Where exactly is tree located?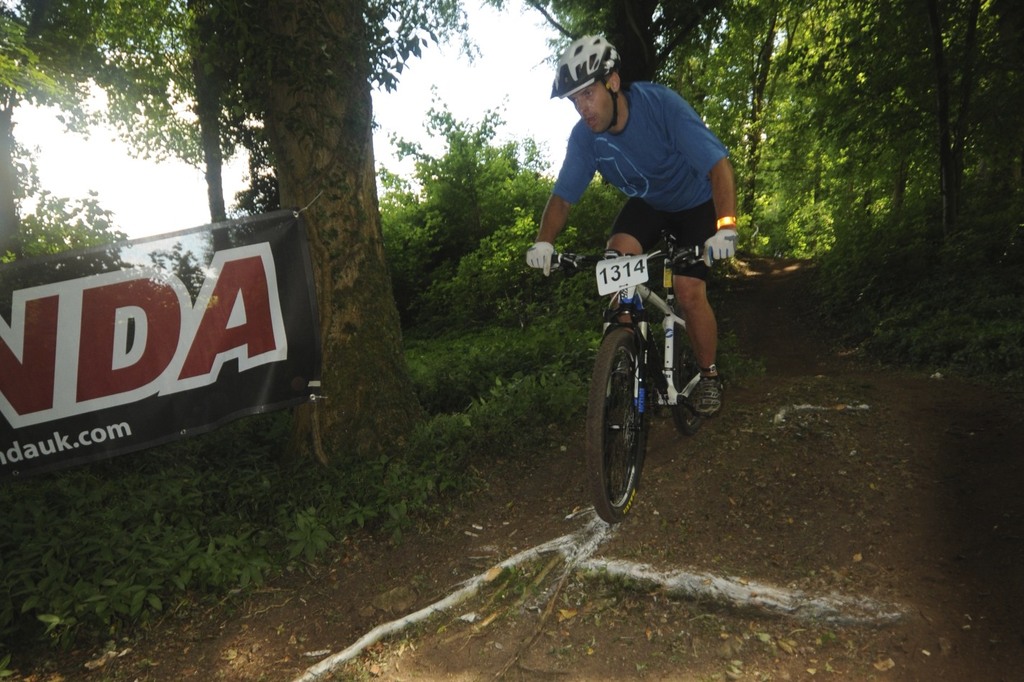
Its bounding box is left=370, top=83, right=598, bottom=335.
